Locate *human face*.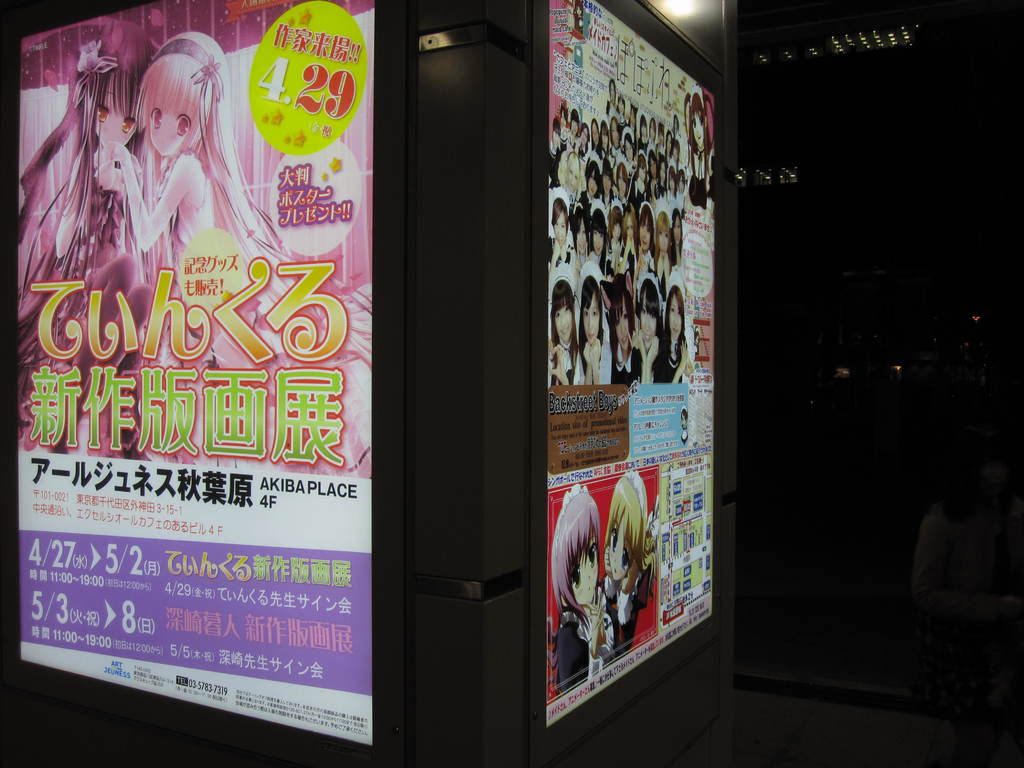
Bounding box: <bbox>595, 233, 600, 246</bbox>.
